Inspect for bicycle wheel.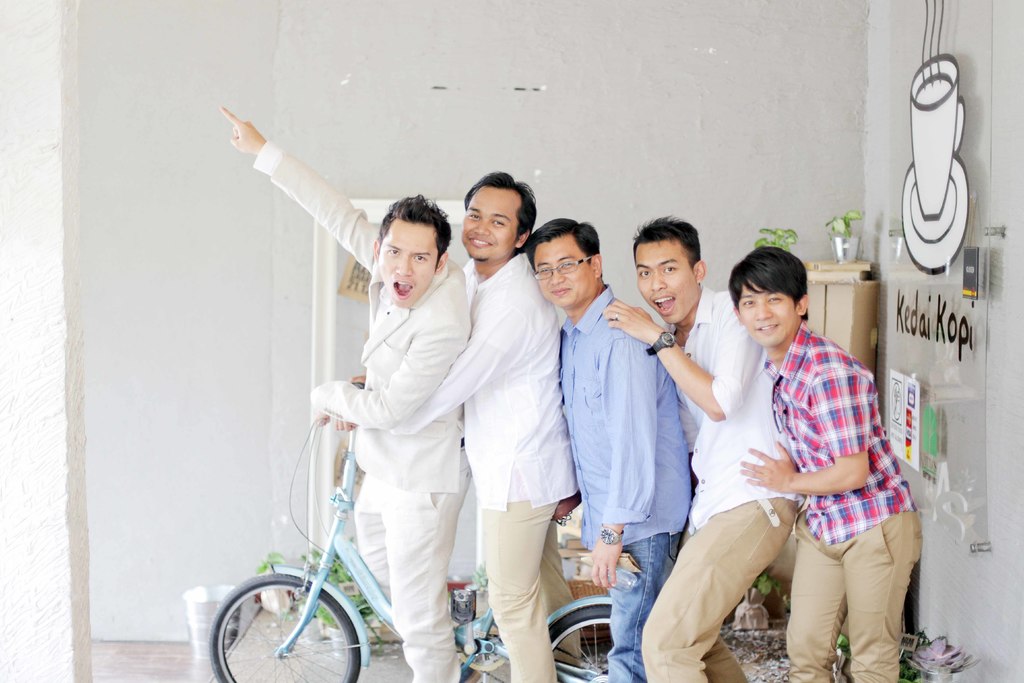
Inspection: (left=207, top=573, right=360, bottom=682).
